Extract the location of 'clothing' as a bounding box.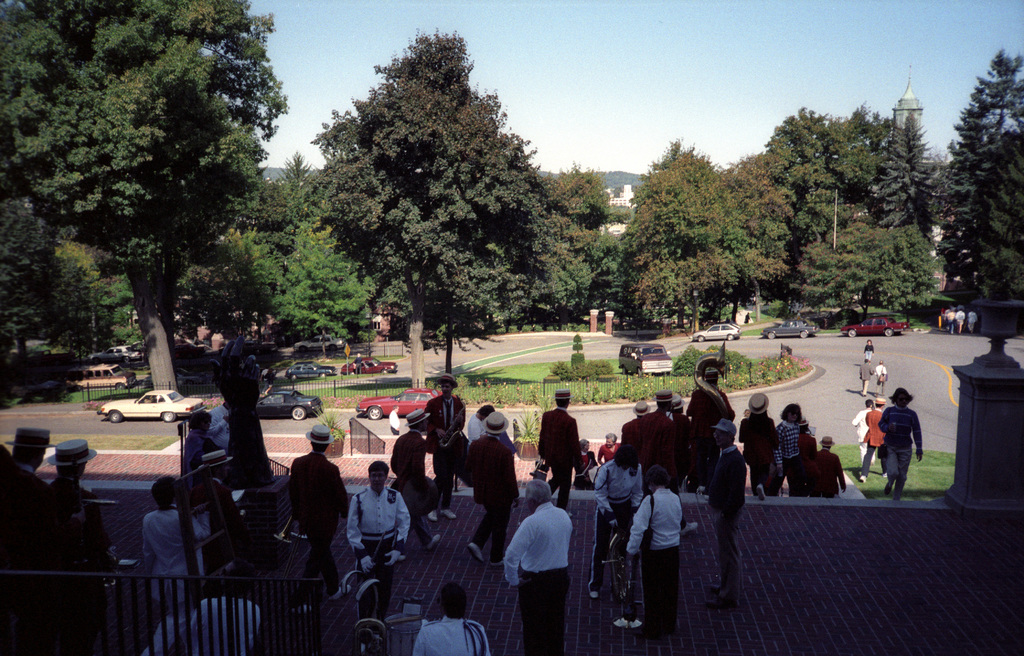
crop(852, 409, 872, 452).
